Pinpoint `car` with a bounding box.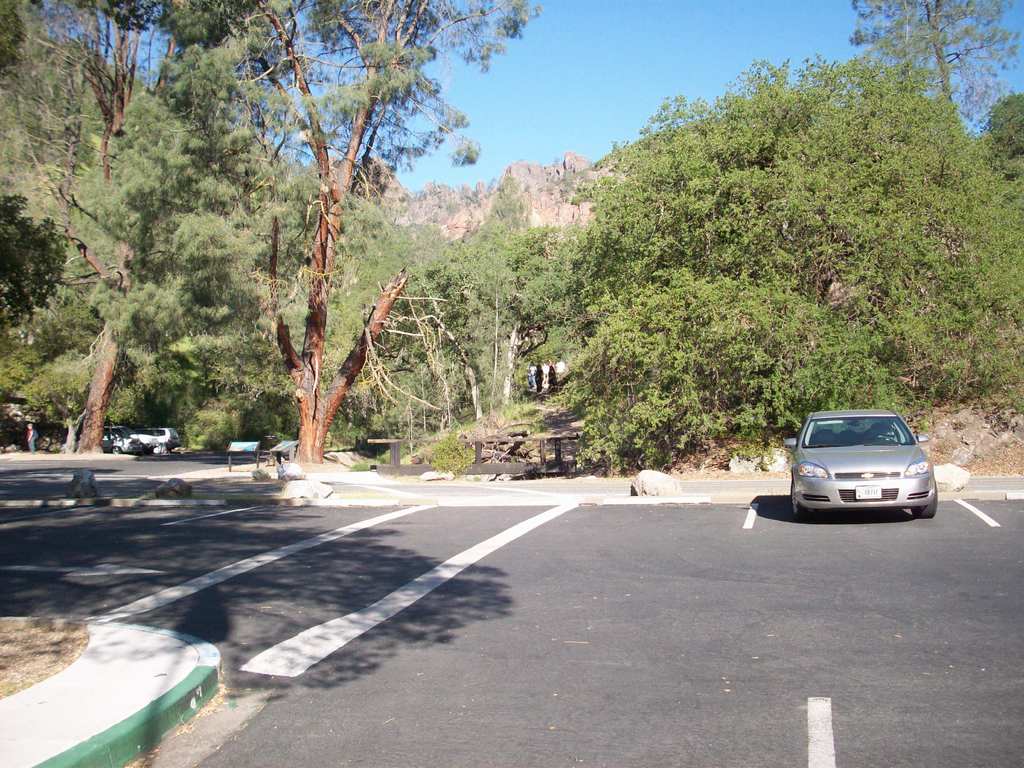
locate(137, 424, 179, 458).
